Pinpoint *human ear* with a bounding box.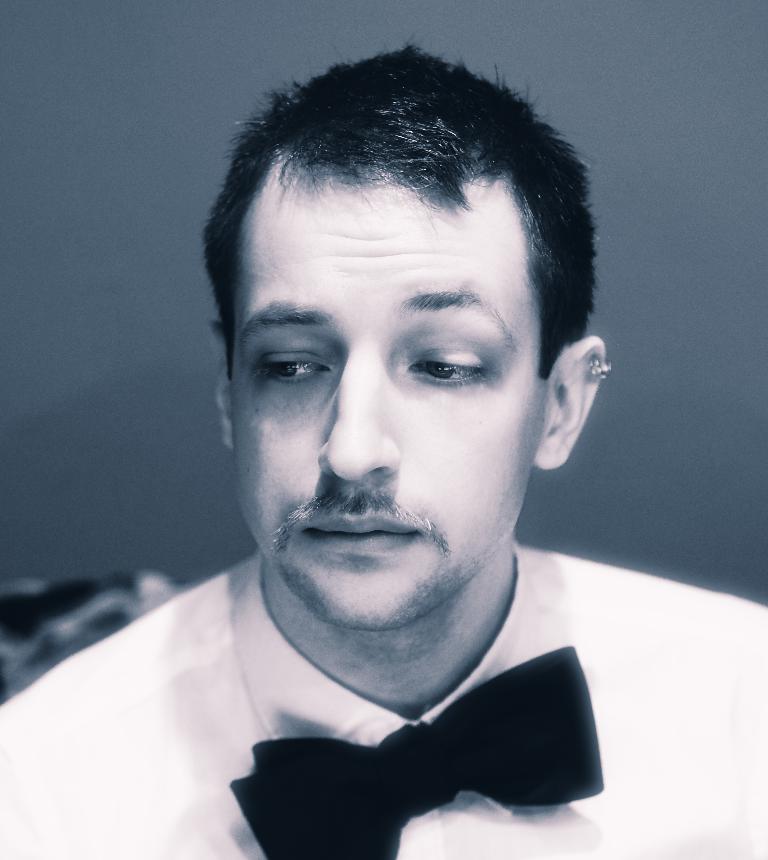
540:330:612:471.
